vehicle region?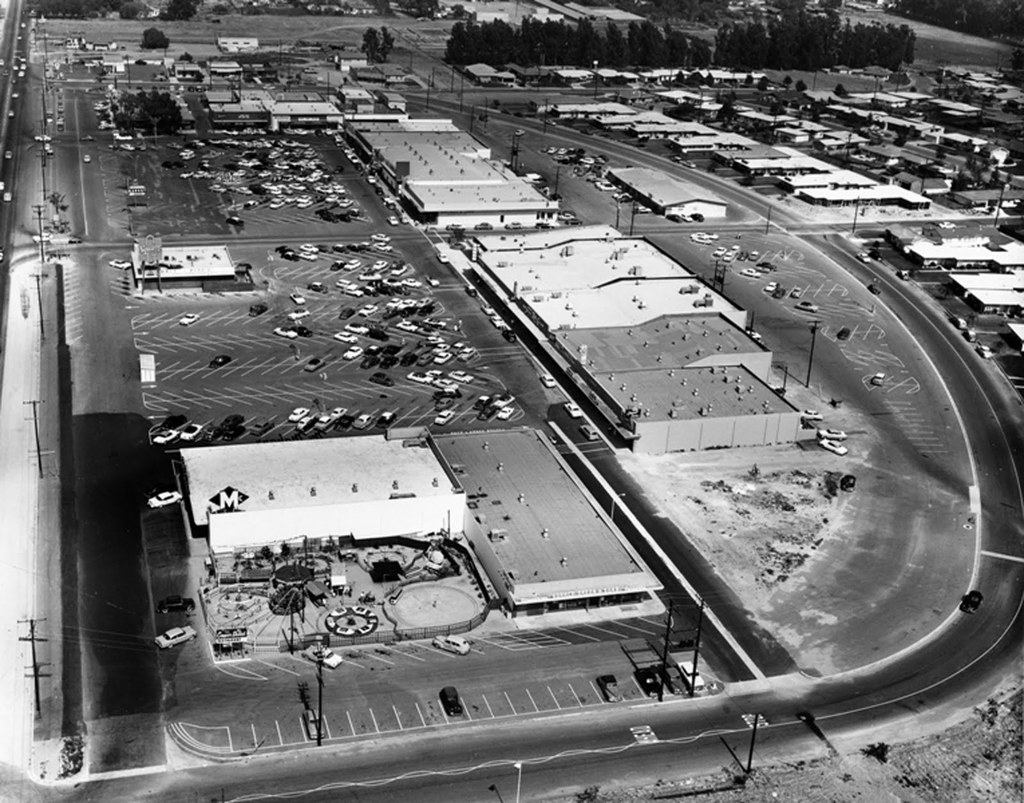
(x1=818, y1=437, x2=845, y2=460)
